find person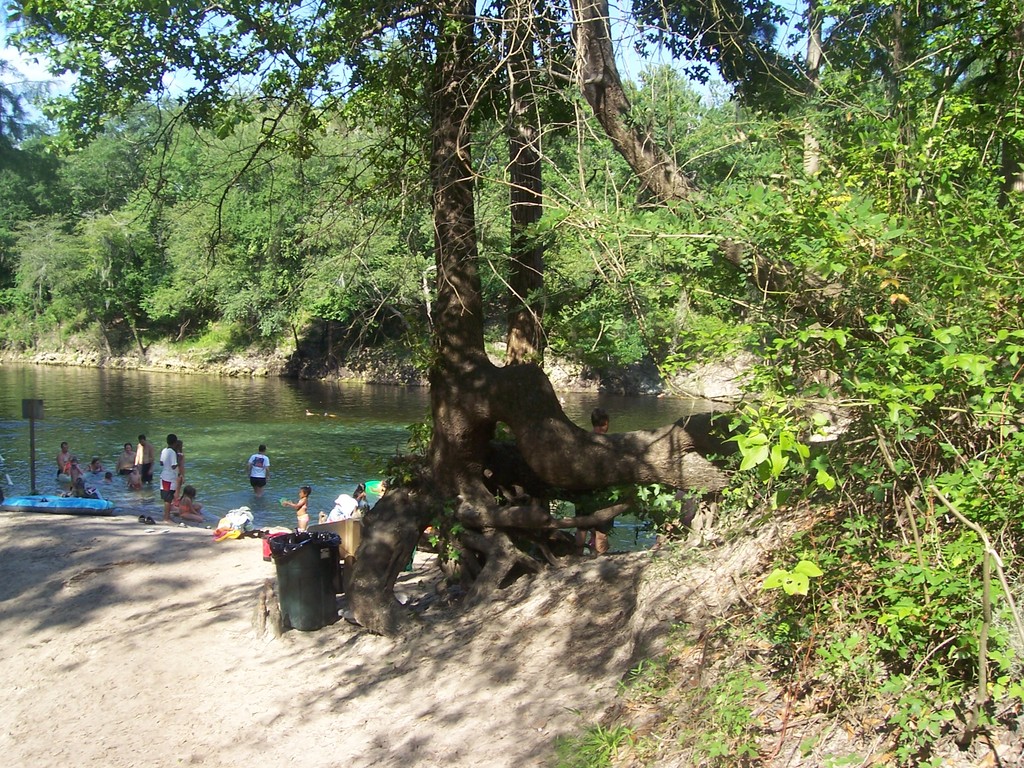
159/433/180/516
